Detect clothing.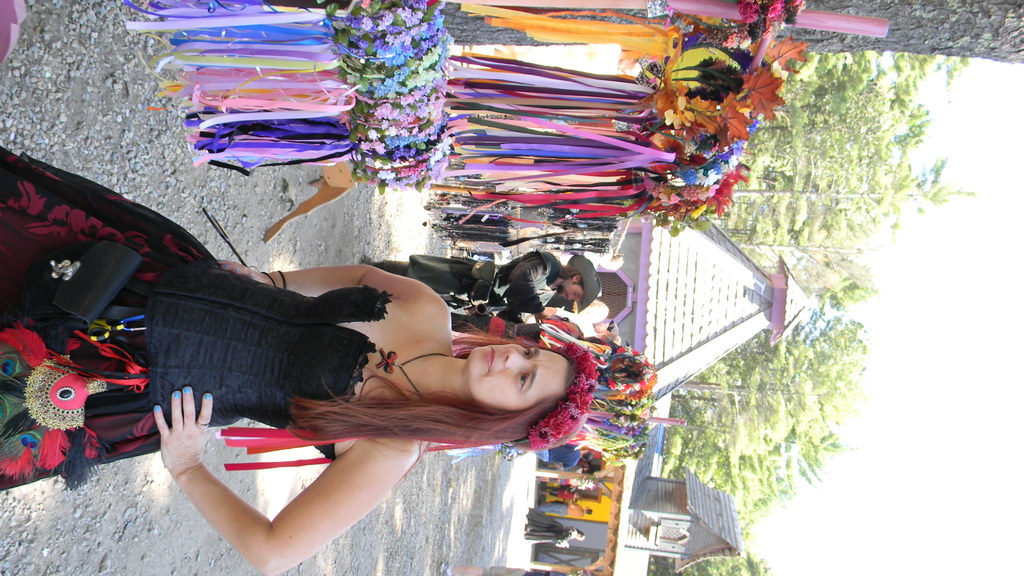
Detected at (x1=530, y1=444, x2=585, y2=467).
